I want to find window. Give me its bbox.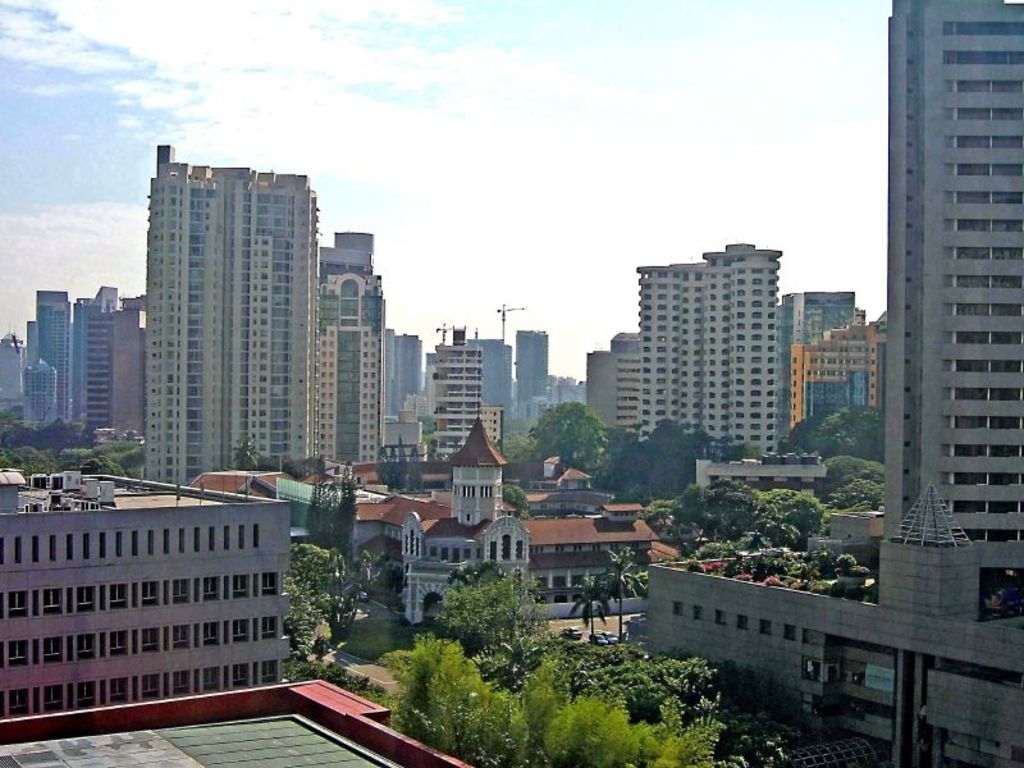
[78, 635, 99, 657].
